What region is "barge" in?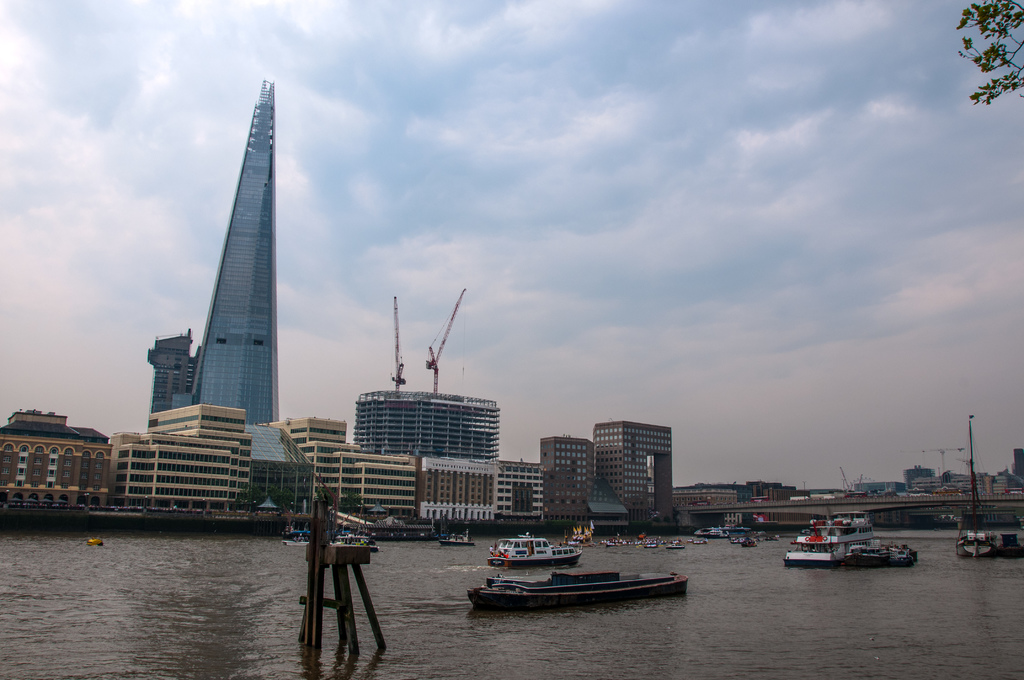
[x1=463, y1=569, x2=687, y2=611].
